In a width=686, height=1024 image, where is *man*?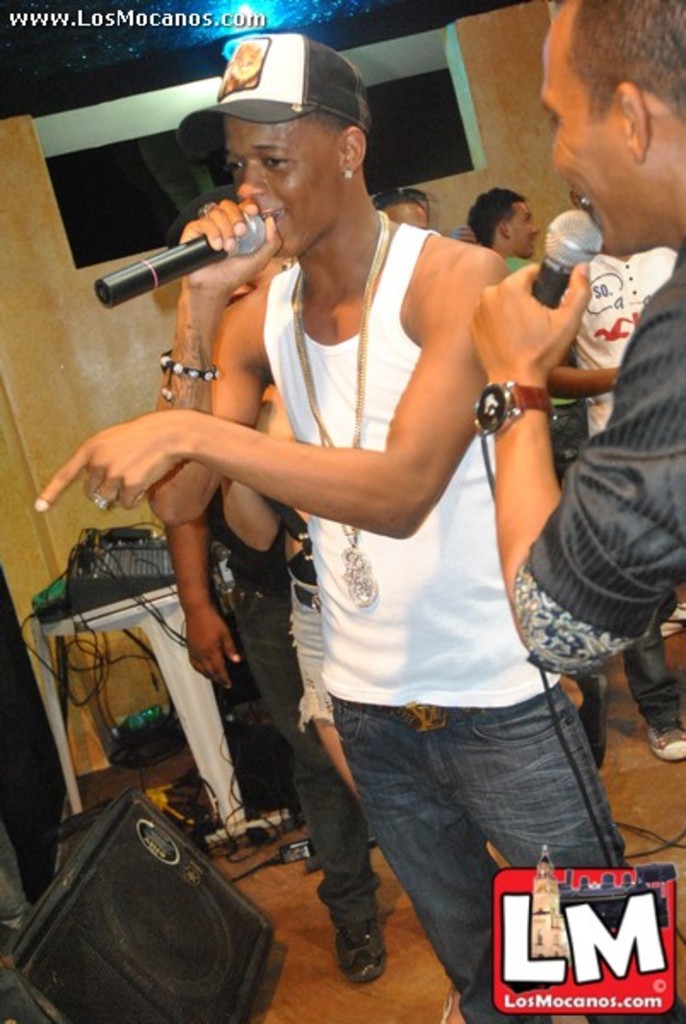
468:159:677:773.
